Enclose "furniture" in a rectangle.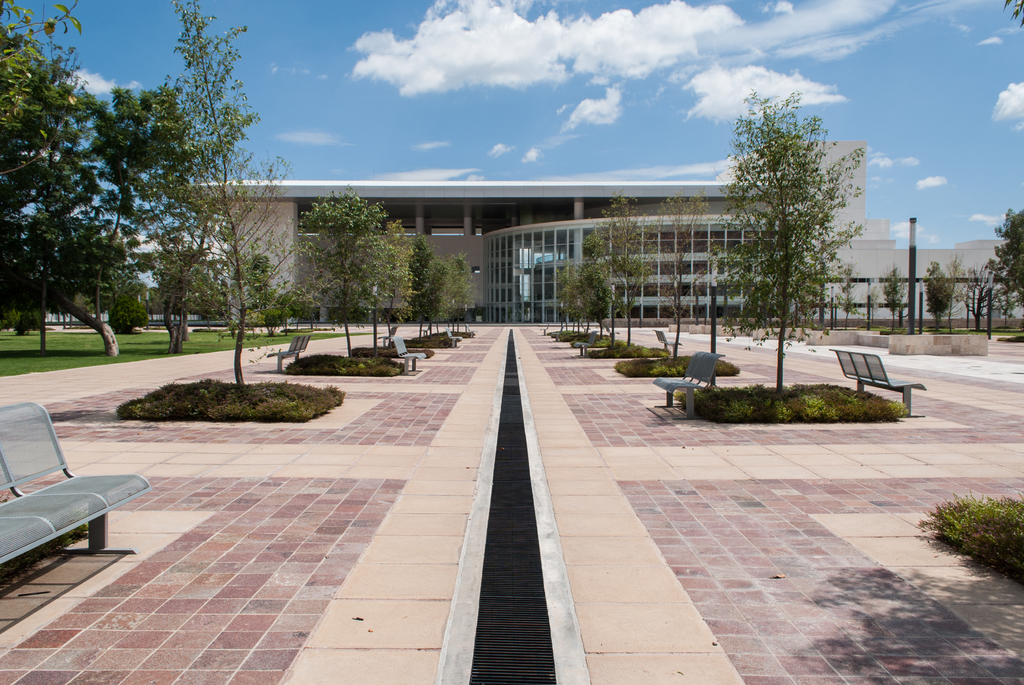
(652,349,728,409).
